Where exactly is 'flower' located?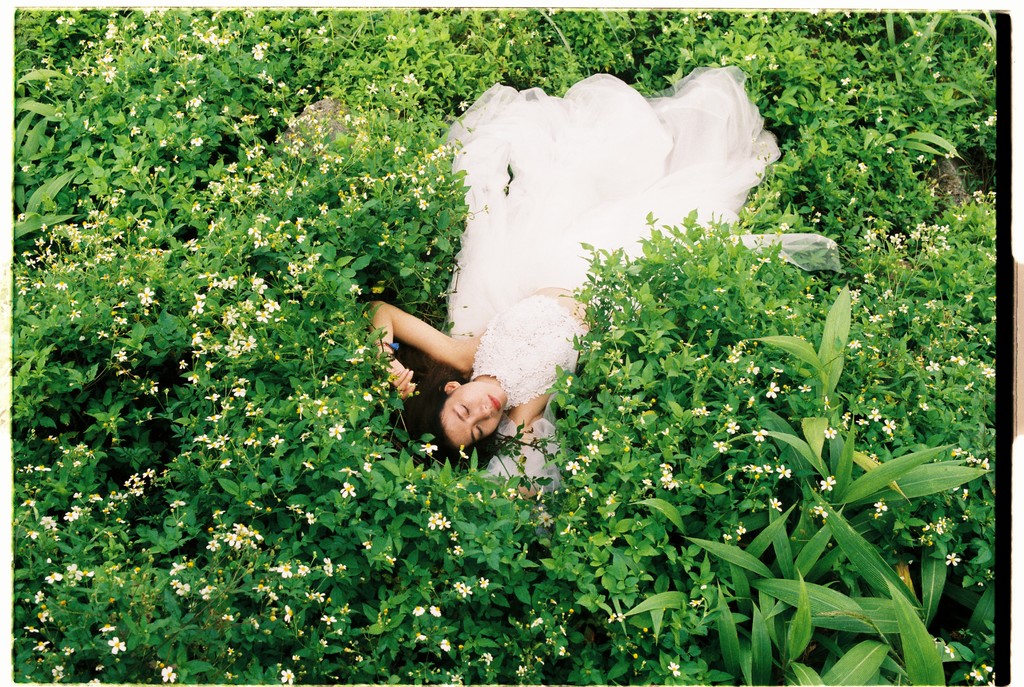
Its bounding box is x1=362, y1=459, x2=374, y2=471.
